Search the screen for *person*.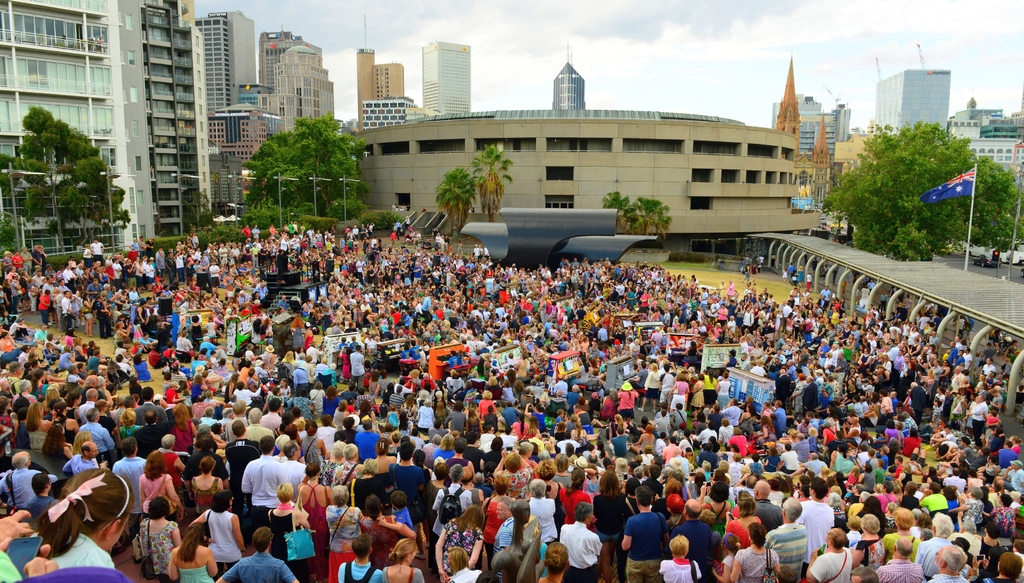
Found at 715, 532, 744, 582.
